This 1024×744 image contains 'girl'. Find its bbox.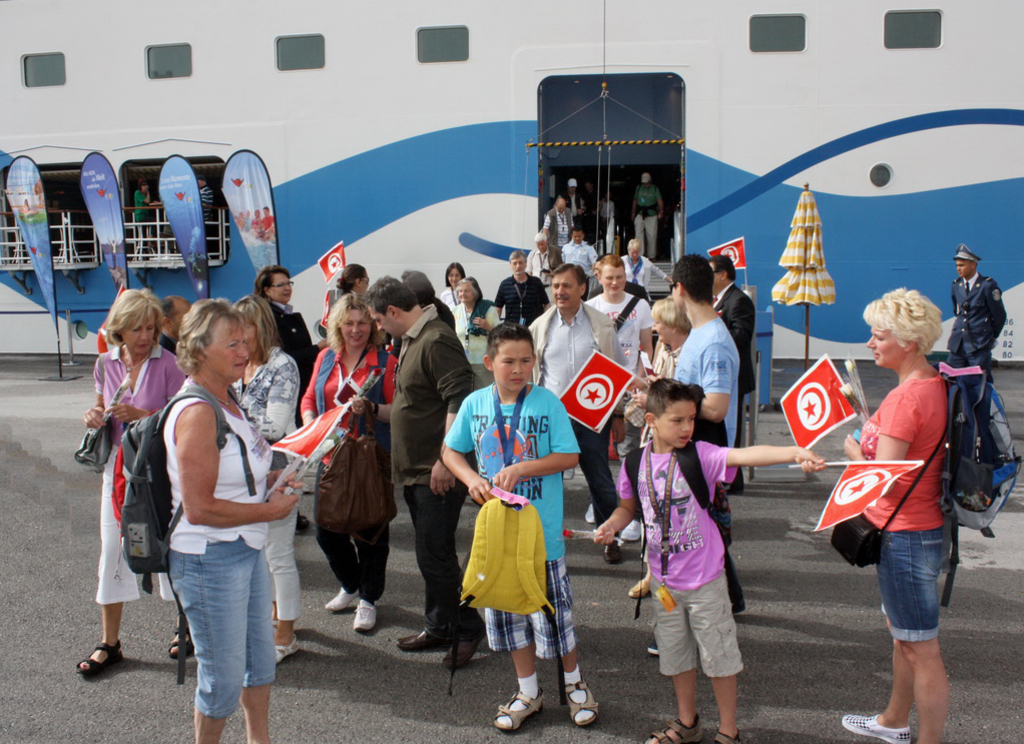
(618,231,673,301).
